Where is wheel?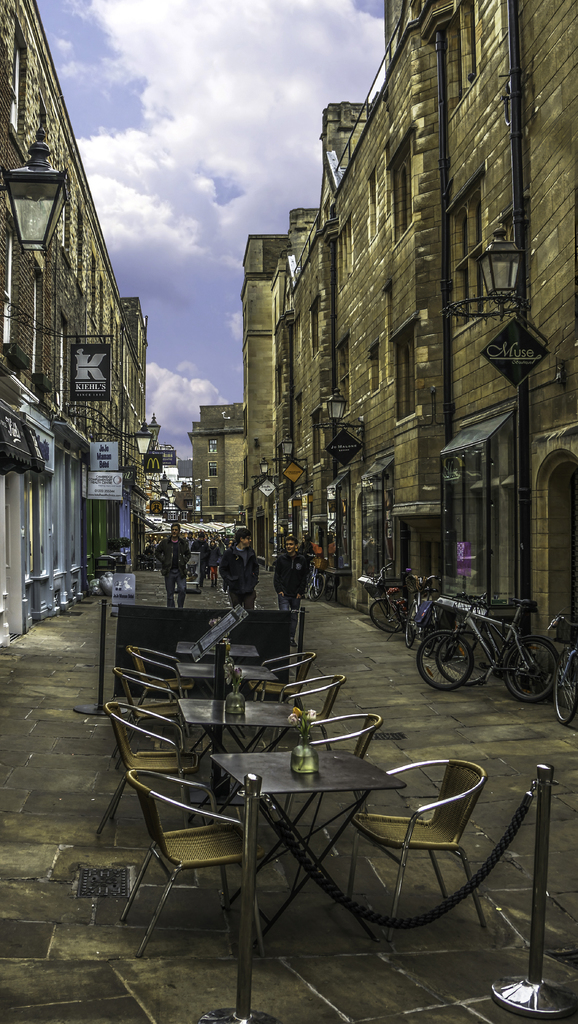
region(310, 571, 325, 602).
